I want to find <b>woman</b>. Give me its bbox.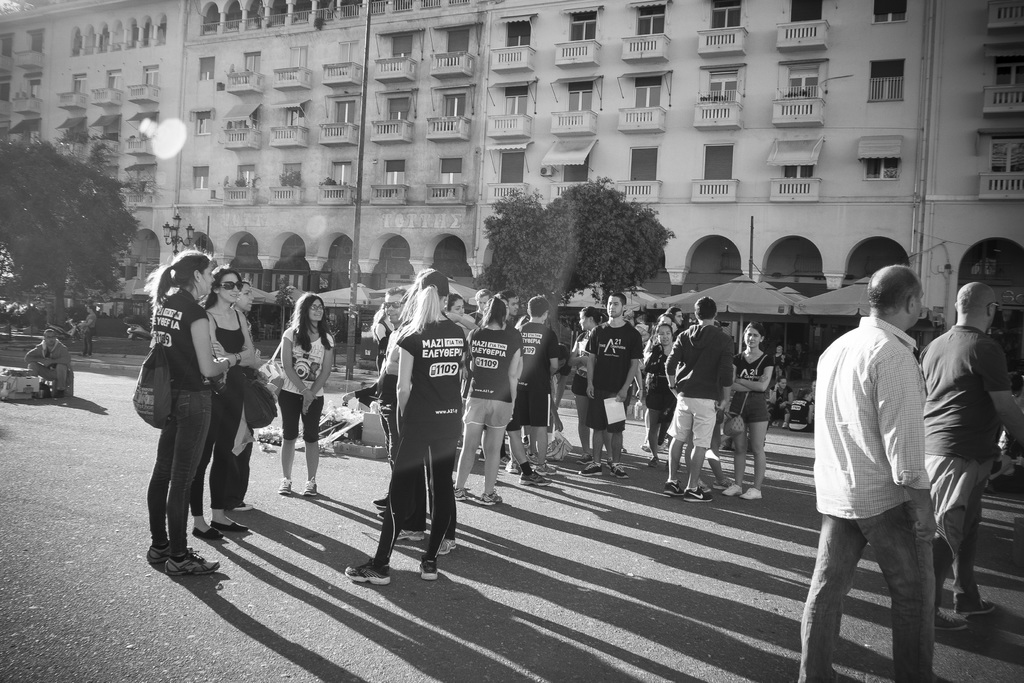
bbox=(436, 289, 481, 328).
